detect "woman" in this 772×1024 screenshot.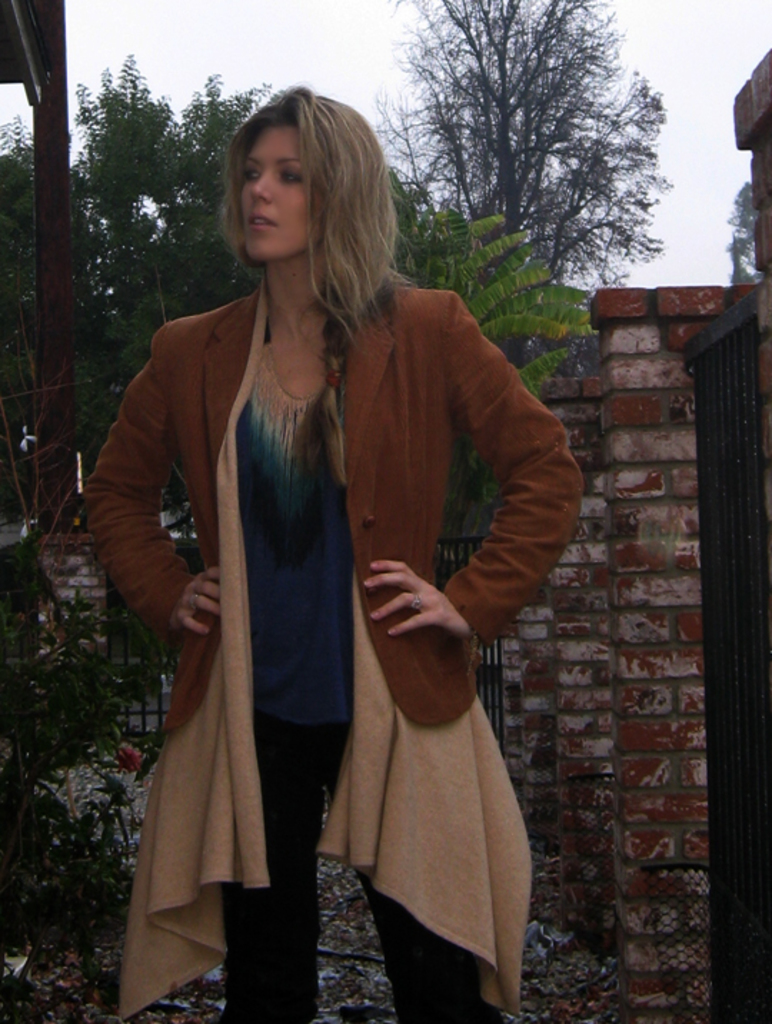
Detection: bbox=[99, 104, 599, 1023].
